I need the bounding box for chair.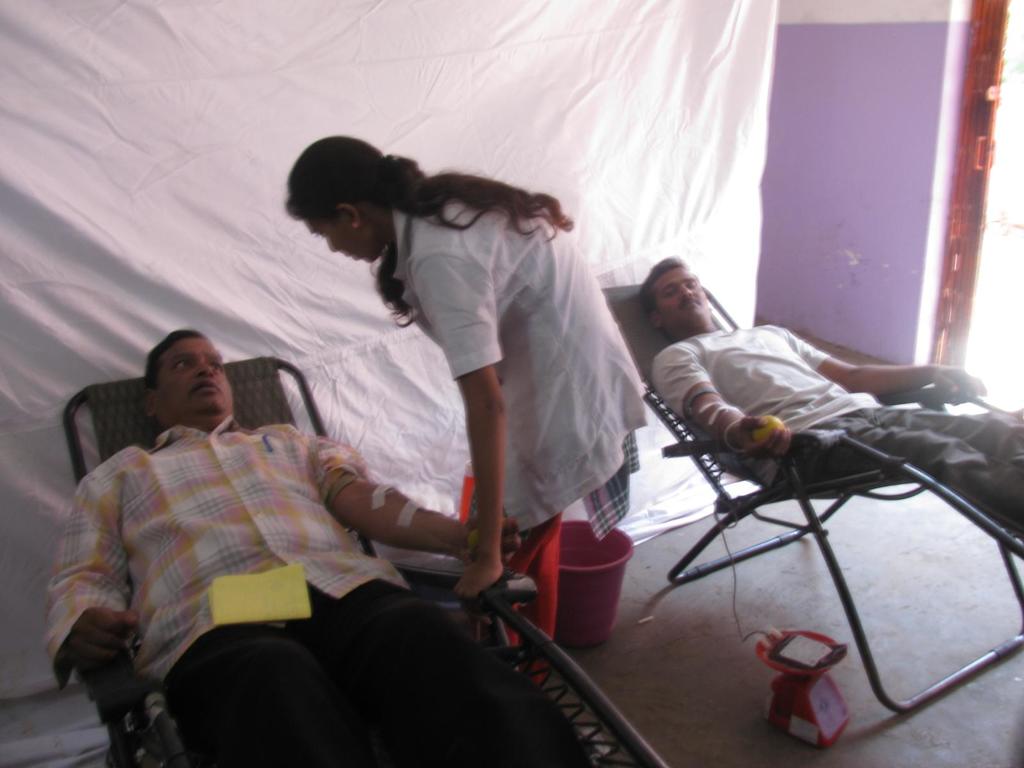
Here it is: bbox(635, 278, 1009, 735).
